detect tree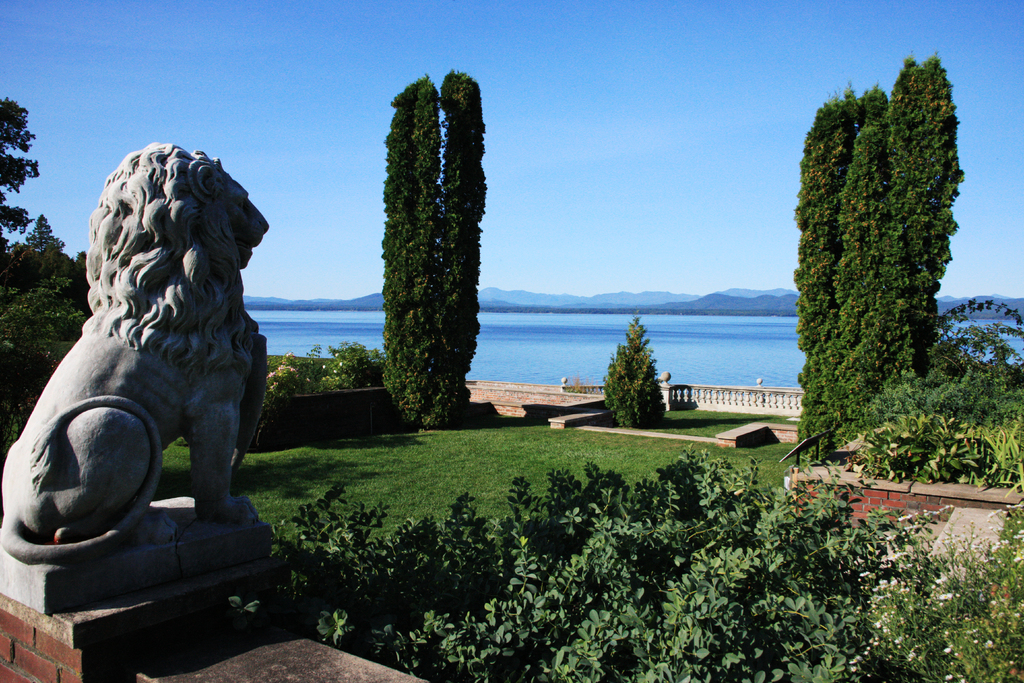
bbox=(796, 49, 963, 462)
